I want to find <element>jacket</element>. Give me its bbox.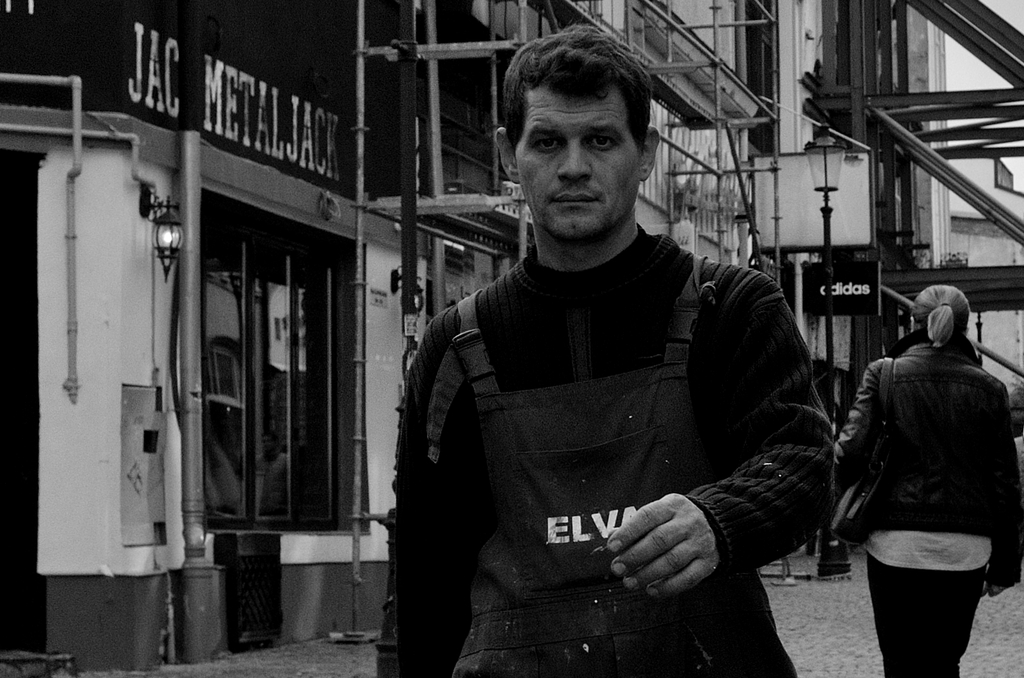
362,226,824,672.
